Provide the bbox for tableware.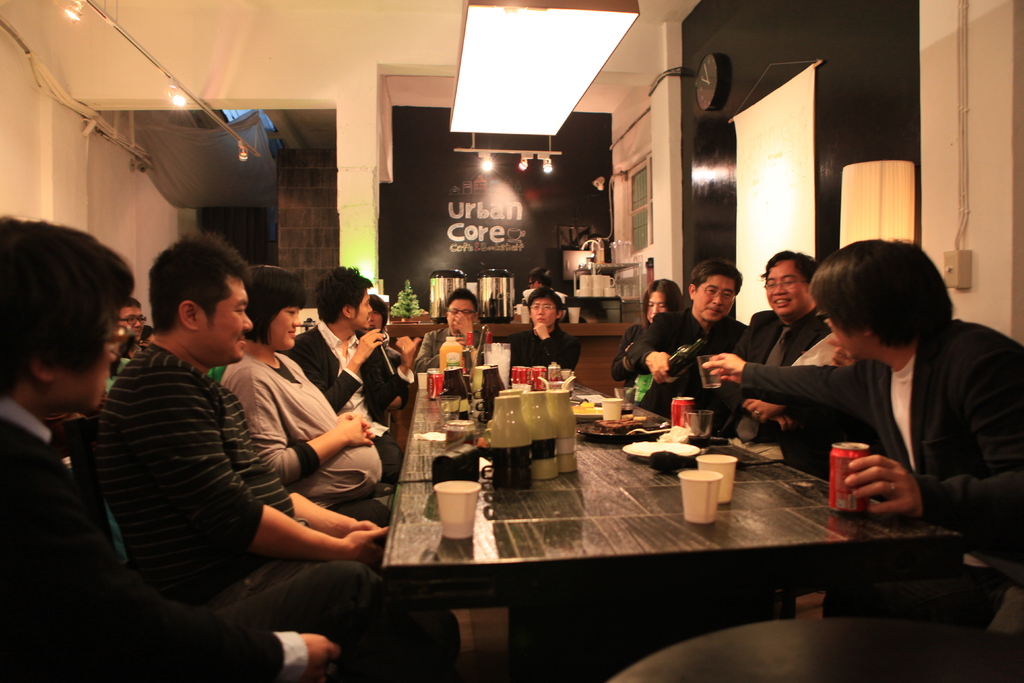
700/360/724/389.
